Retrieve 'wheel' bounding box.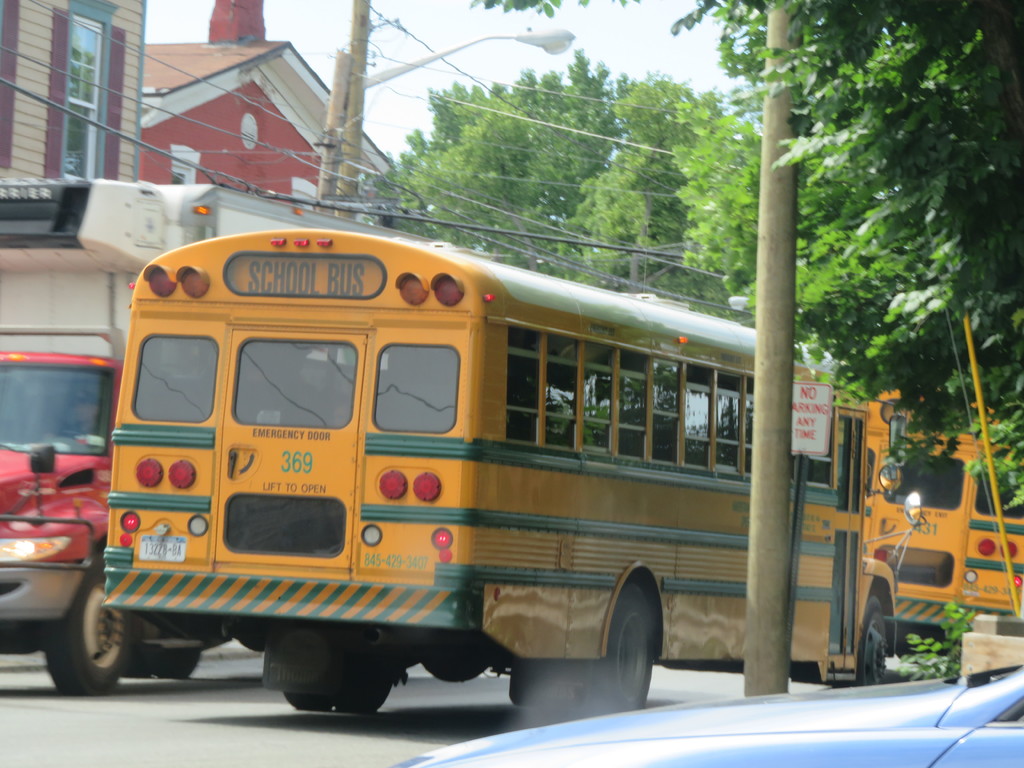
Bounding box: rect(121, 632, 148, 672).
